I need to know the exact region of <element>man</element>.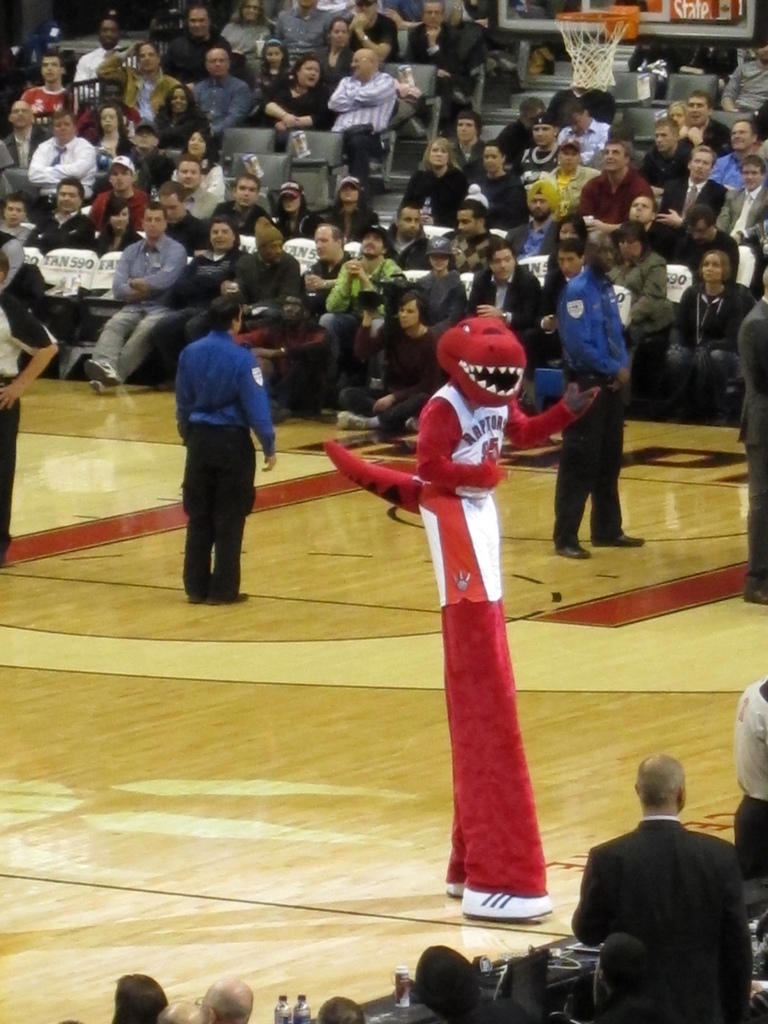
Region: locate(188, 48, 250, 140).
